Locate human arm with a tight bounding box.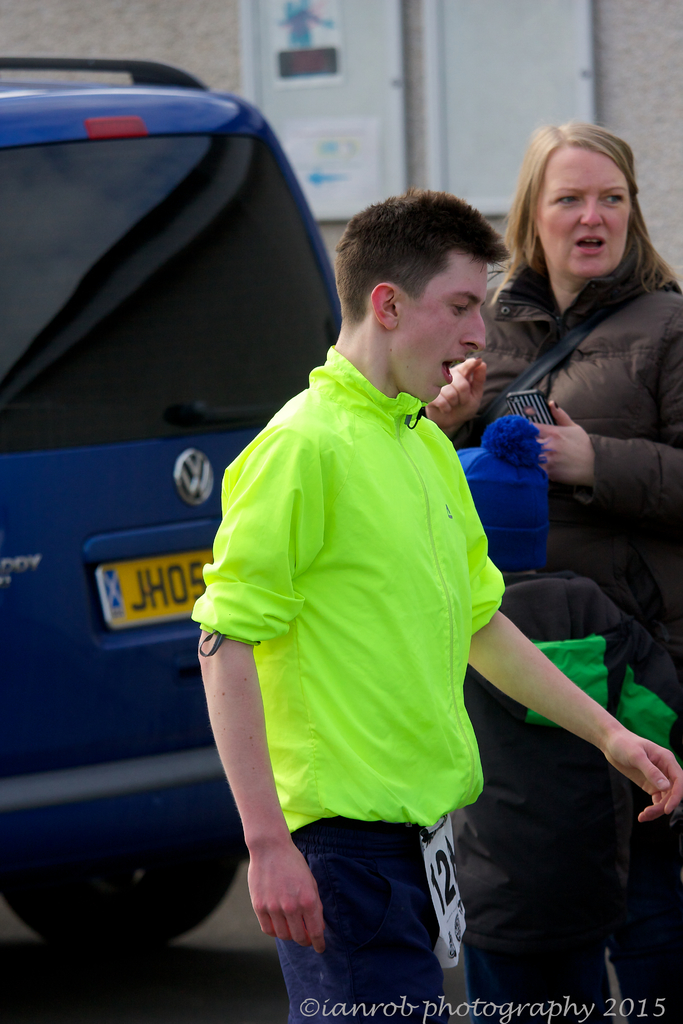
detection(420, 342, 488, 422).
